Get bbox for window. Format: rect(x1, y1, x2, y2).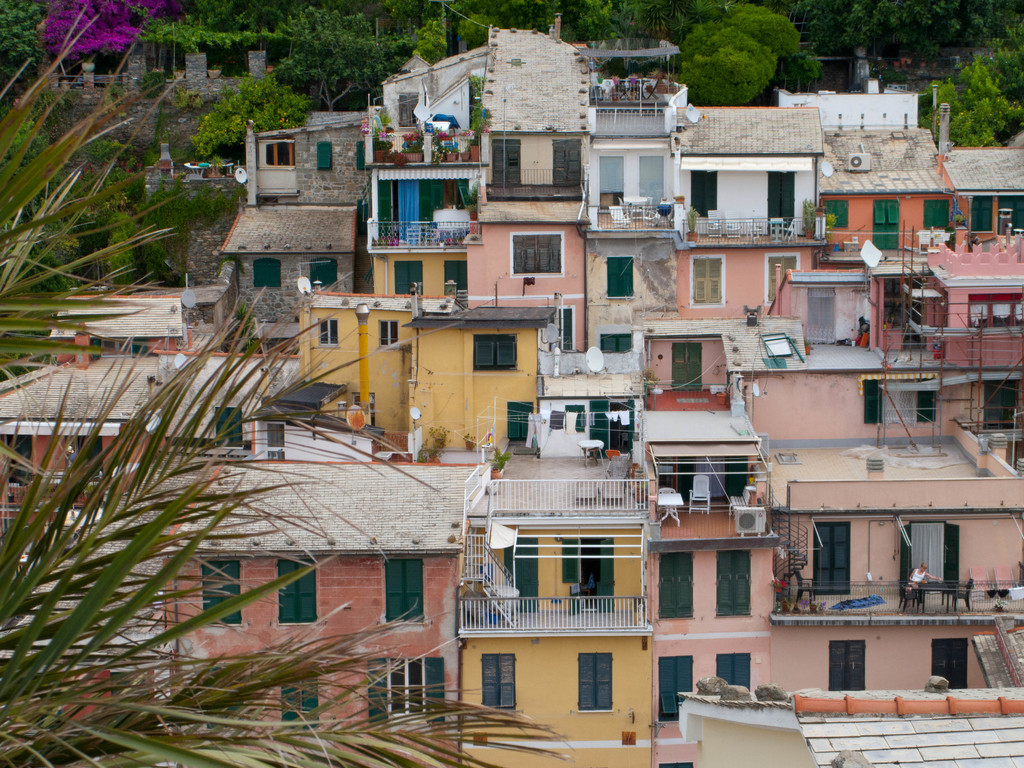
rect(810, 521, 854, 598).
